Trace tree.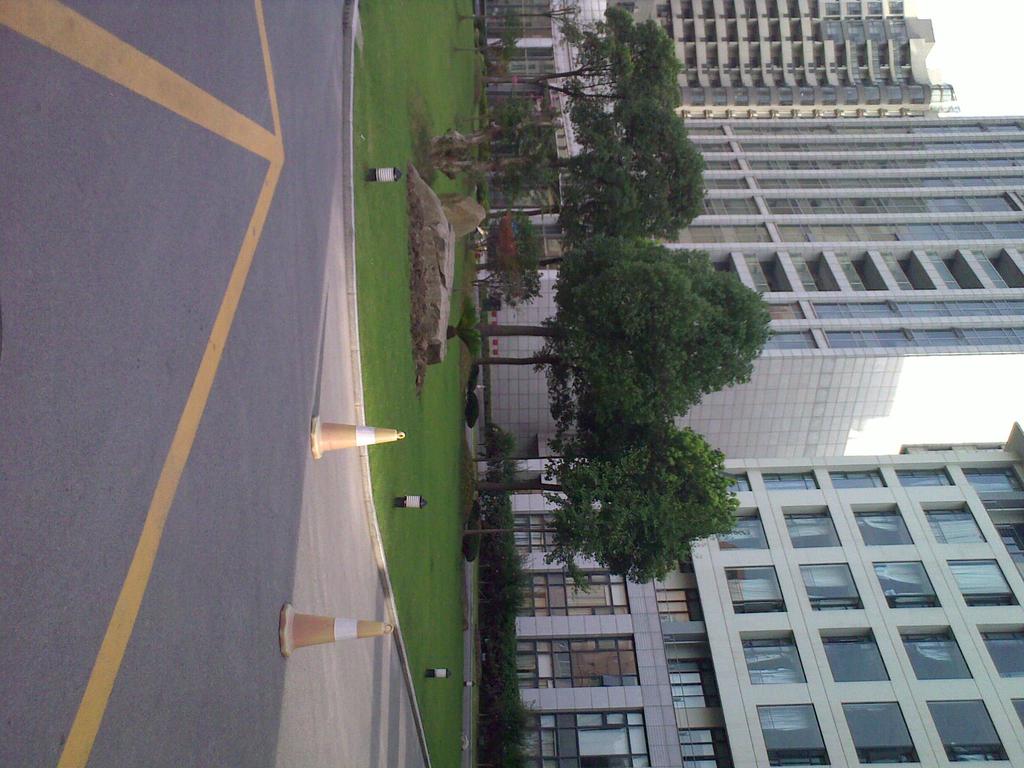
Traced to rect(472, 99, 707, 244).
